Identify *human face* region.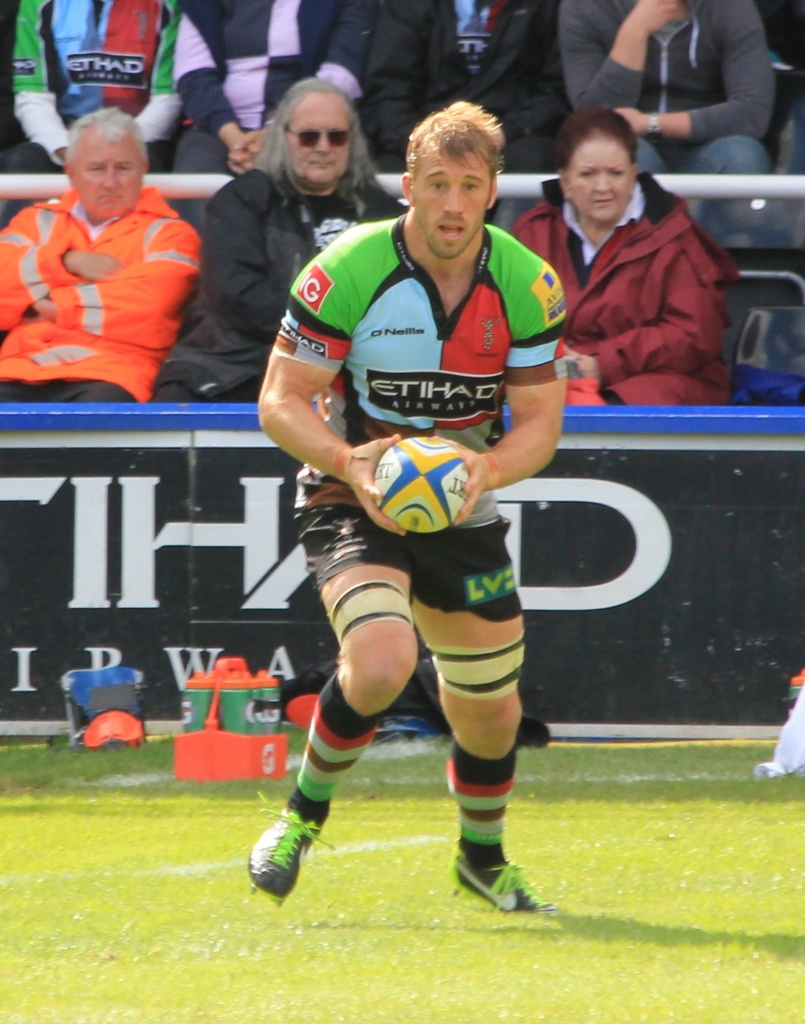
Region: 413:148:485:259.
